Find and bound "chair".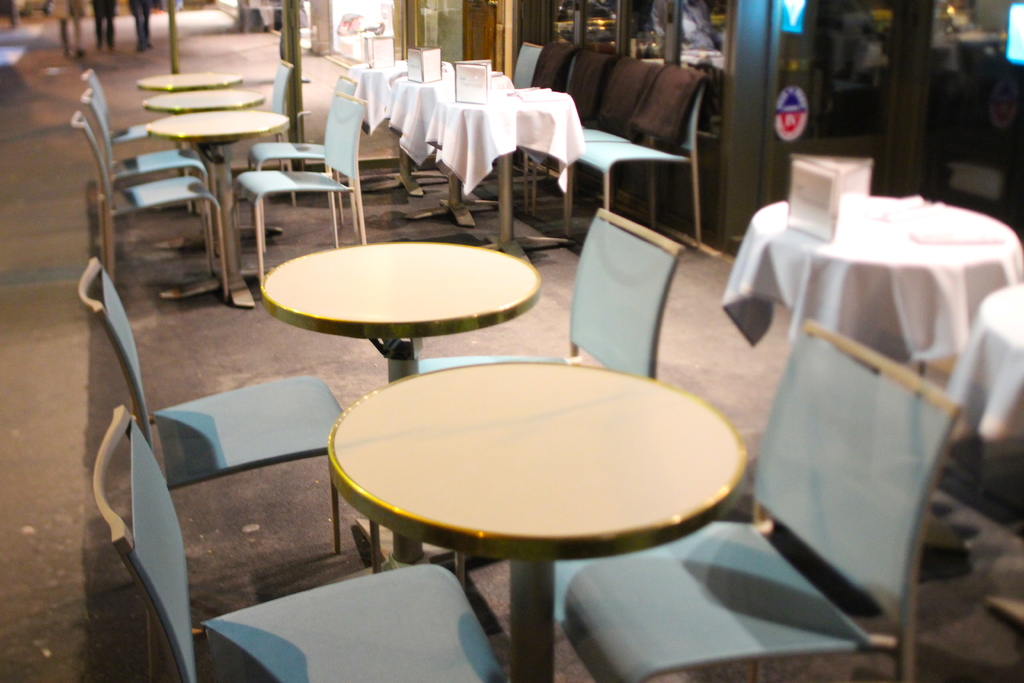
Bound: (x1=231, y1=90, x2=366, y2=288).
